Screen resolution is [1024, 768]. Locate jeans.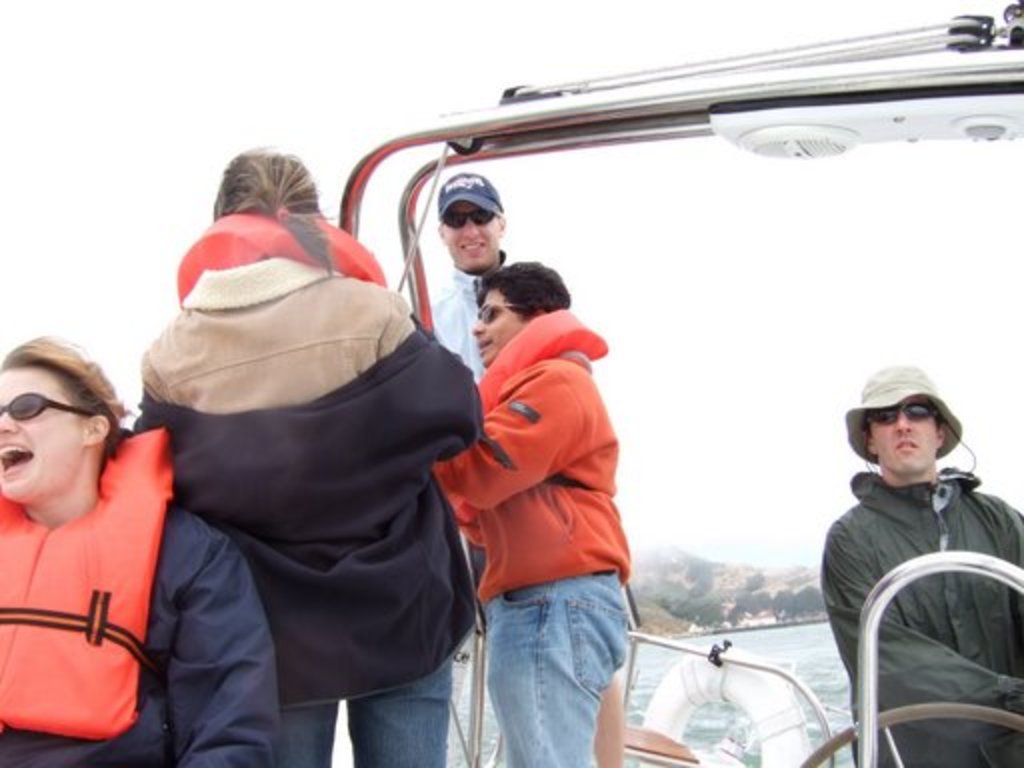
[274,654,450,766].
